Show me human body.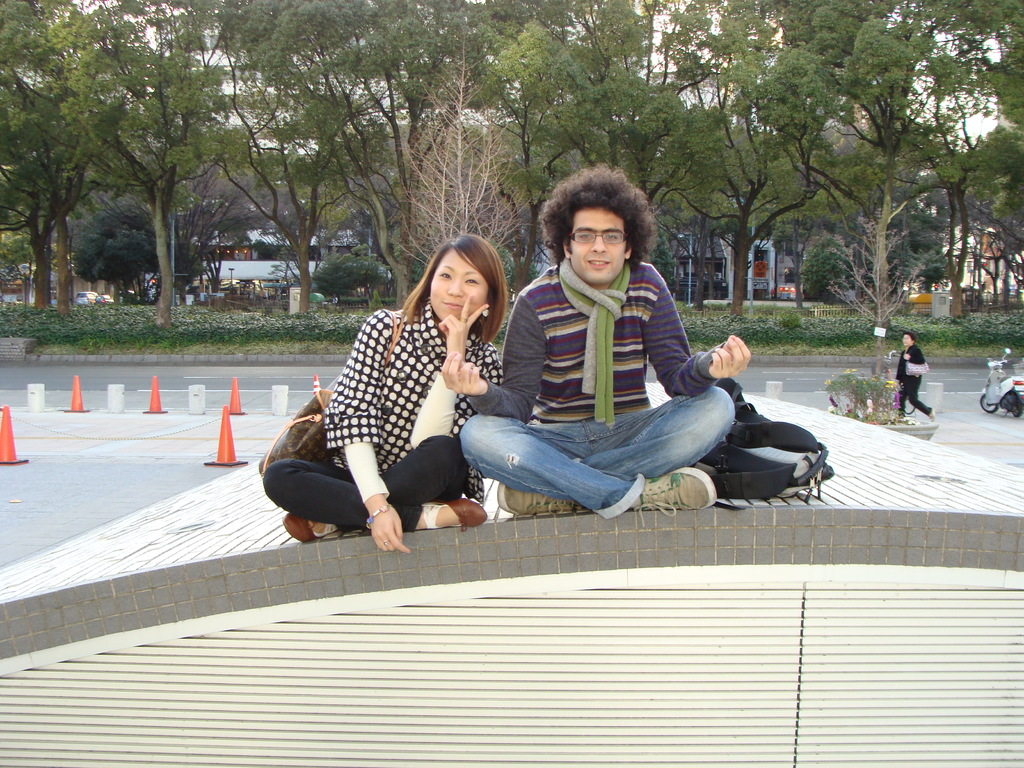
human body is here: select_region(893, 331, 937, 422).
